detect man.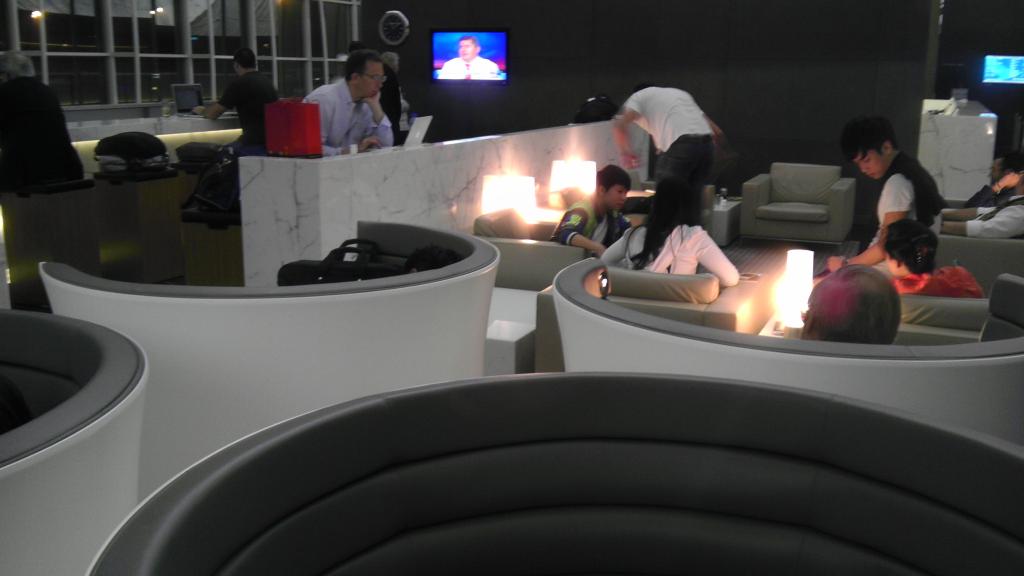
Detected at 609:81:746:223.
